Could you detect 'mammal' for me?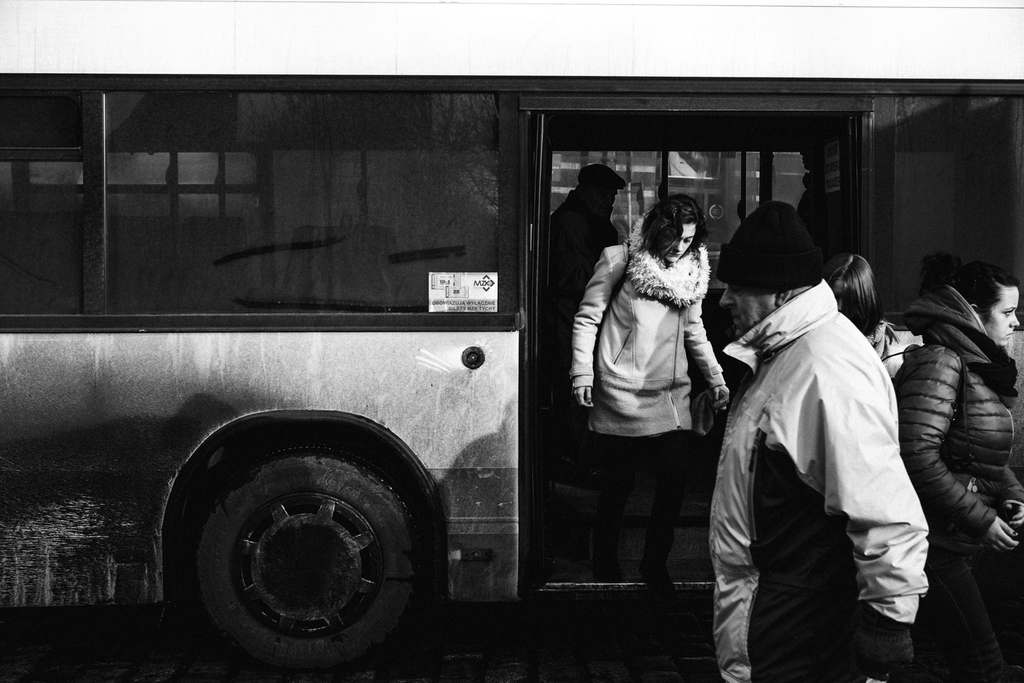
Detection result: crop(798, 115, 843, 276).
